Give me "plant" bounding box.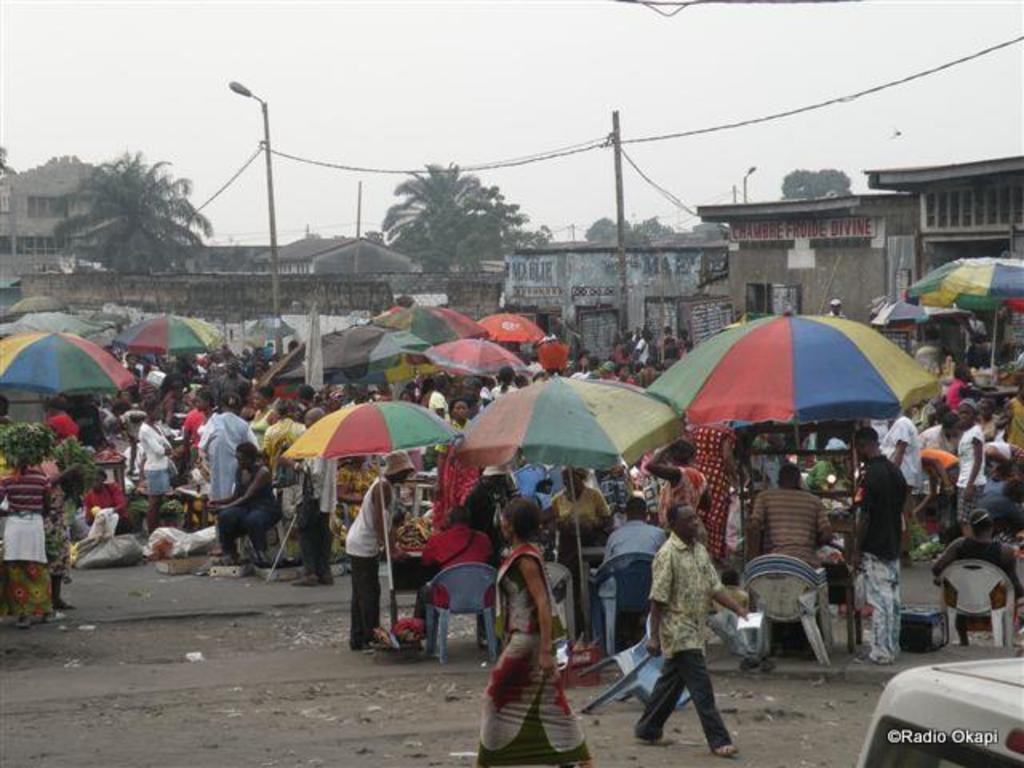
(x1=152, y1=494, x2=192, y2=517).
